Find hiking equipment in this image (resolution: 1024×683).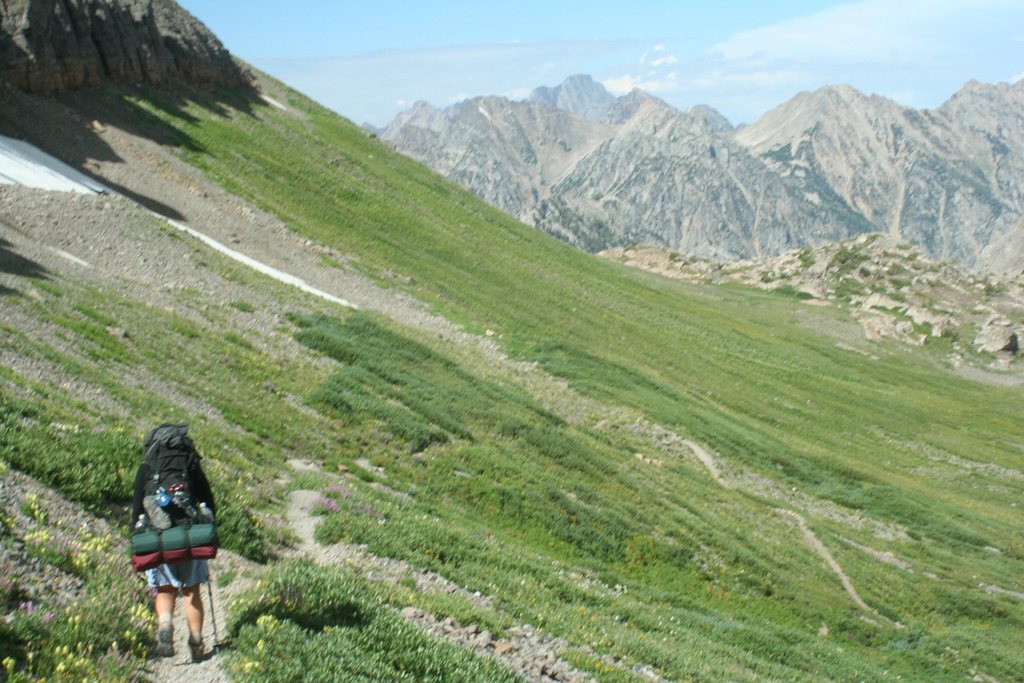
(202,562,216,658).
